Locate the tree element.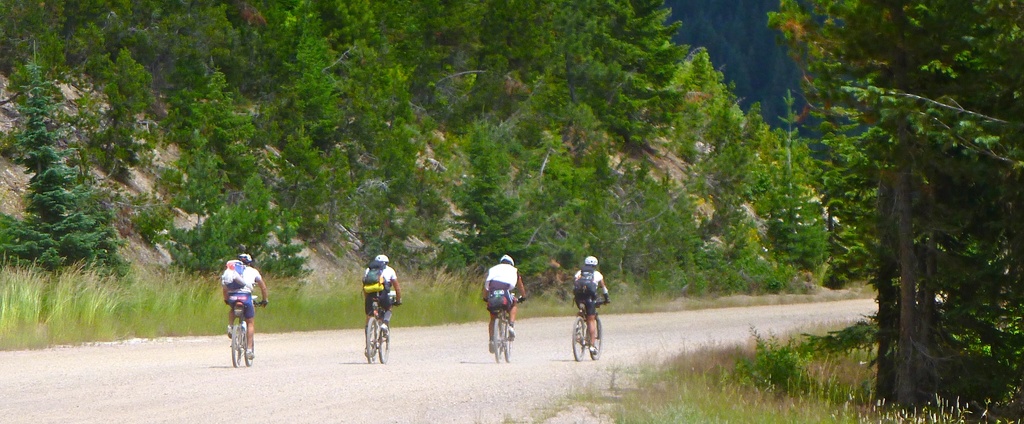
Element bbox: l=88, t=72, r=157, b=184.
